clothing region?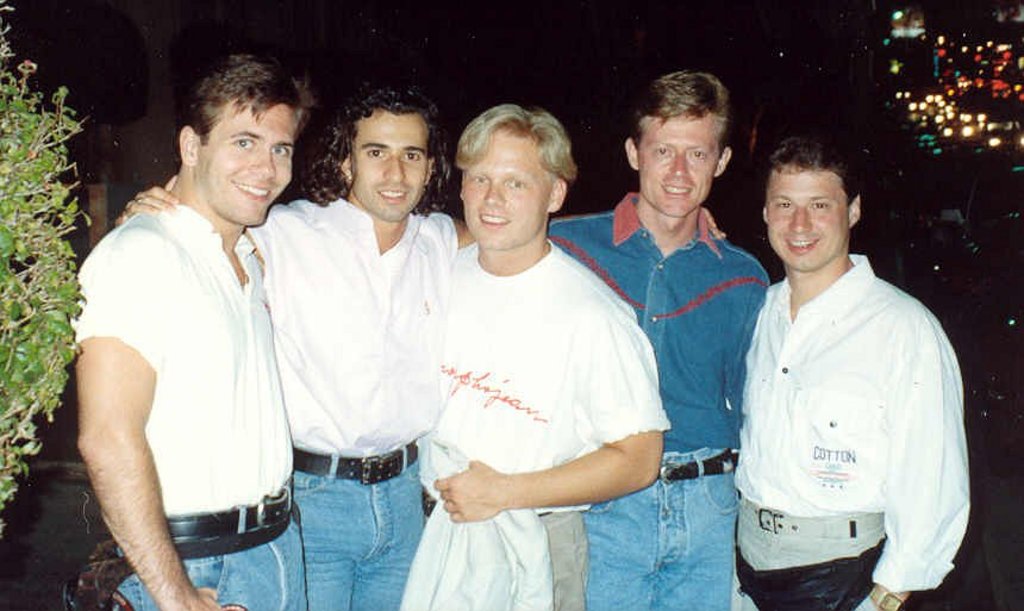
select_region(444, 245, 675, 606)
